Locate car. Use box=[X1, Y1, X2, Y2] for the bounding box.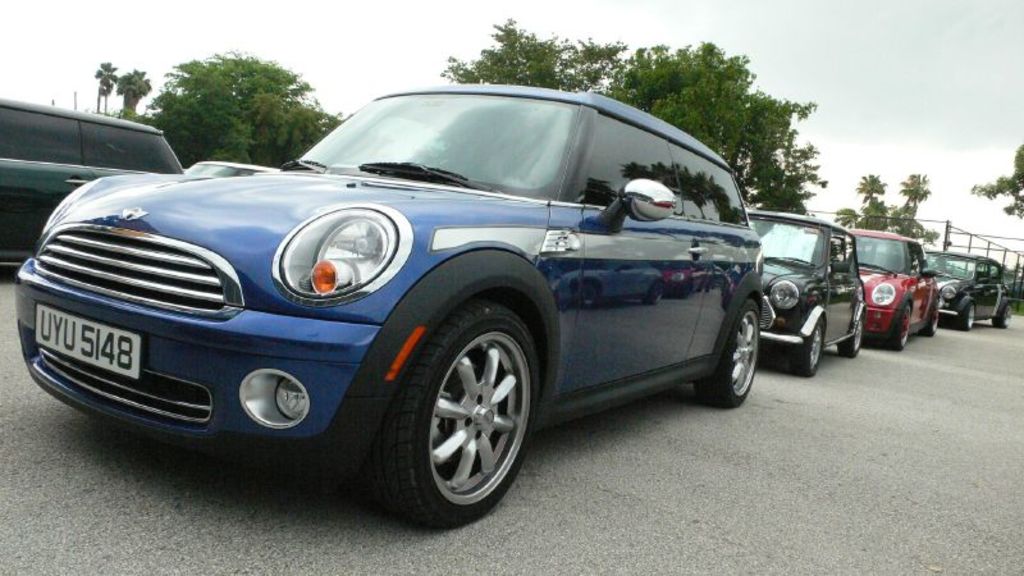
box=[927, 248, 1014, 333].
